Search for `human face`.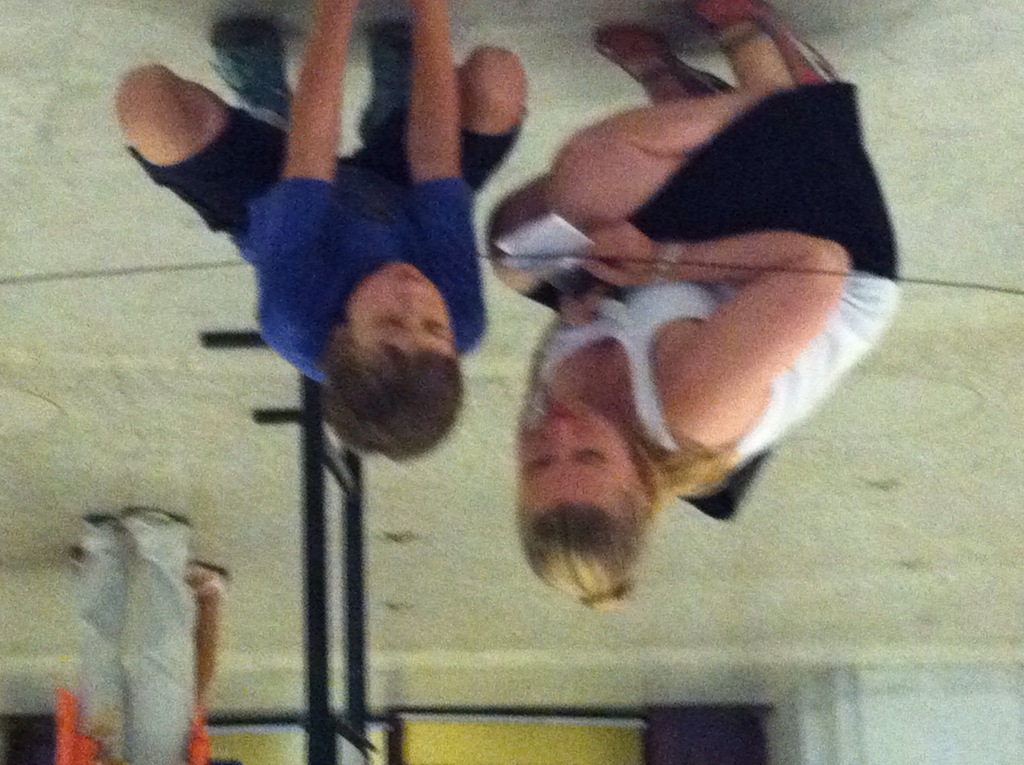
Found at x1=513 y1=396 x2=632 y2=506.
